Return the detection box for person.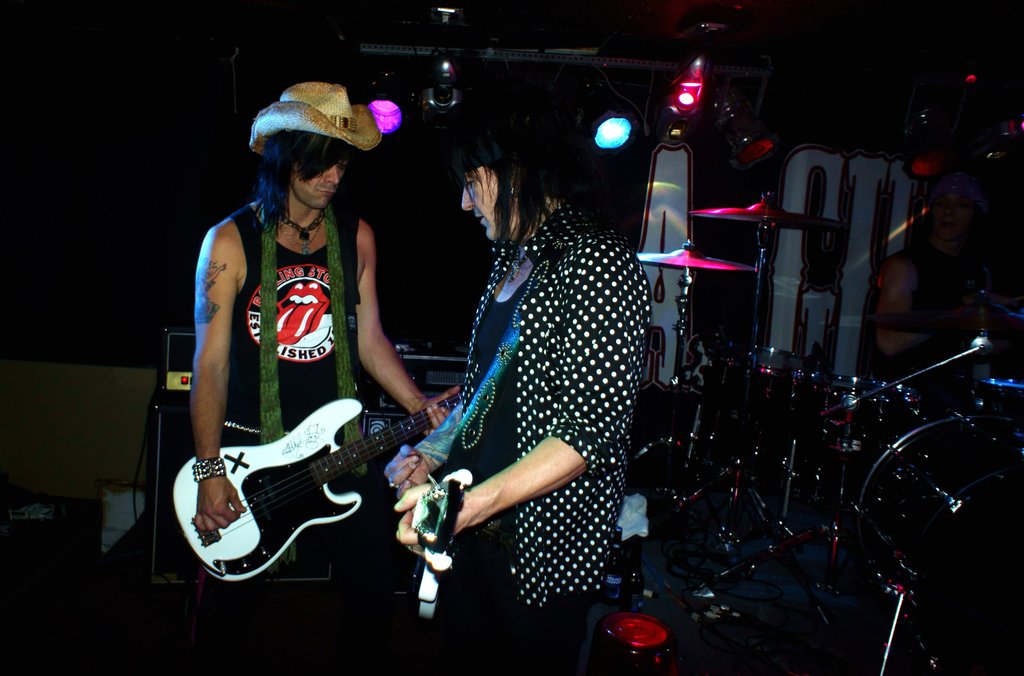
crop(196, 86, 463, 582).
